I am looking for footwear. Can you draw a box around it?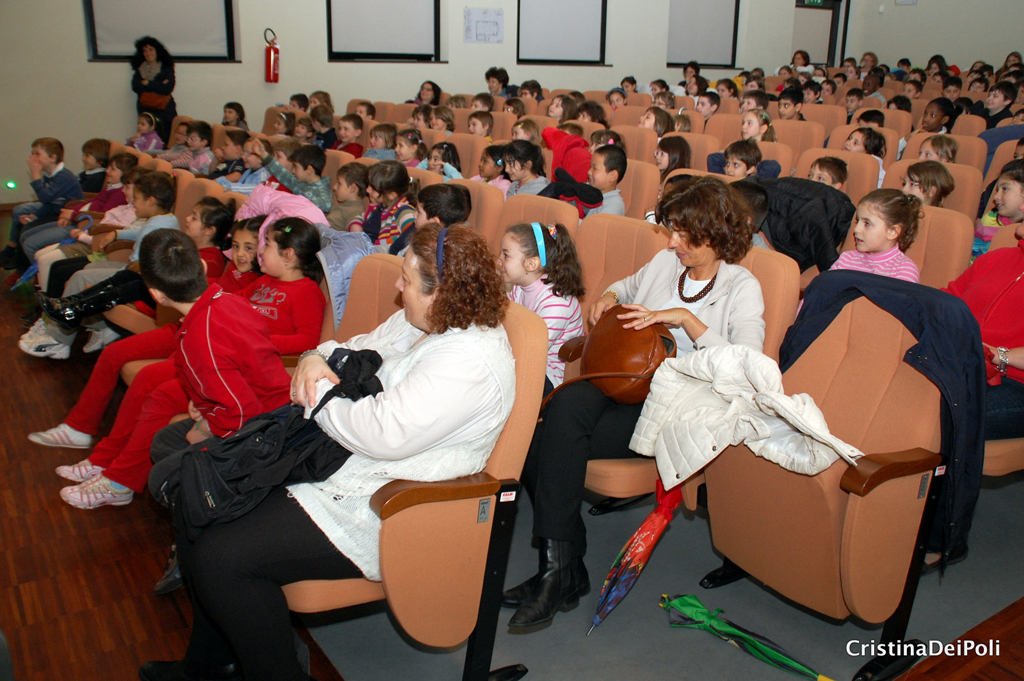
Sure, the bounding box is Rect(915, 551, 970, 579).
